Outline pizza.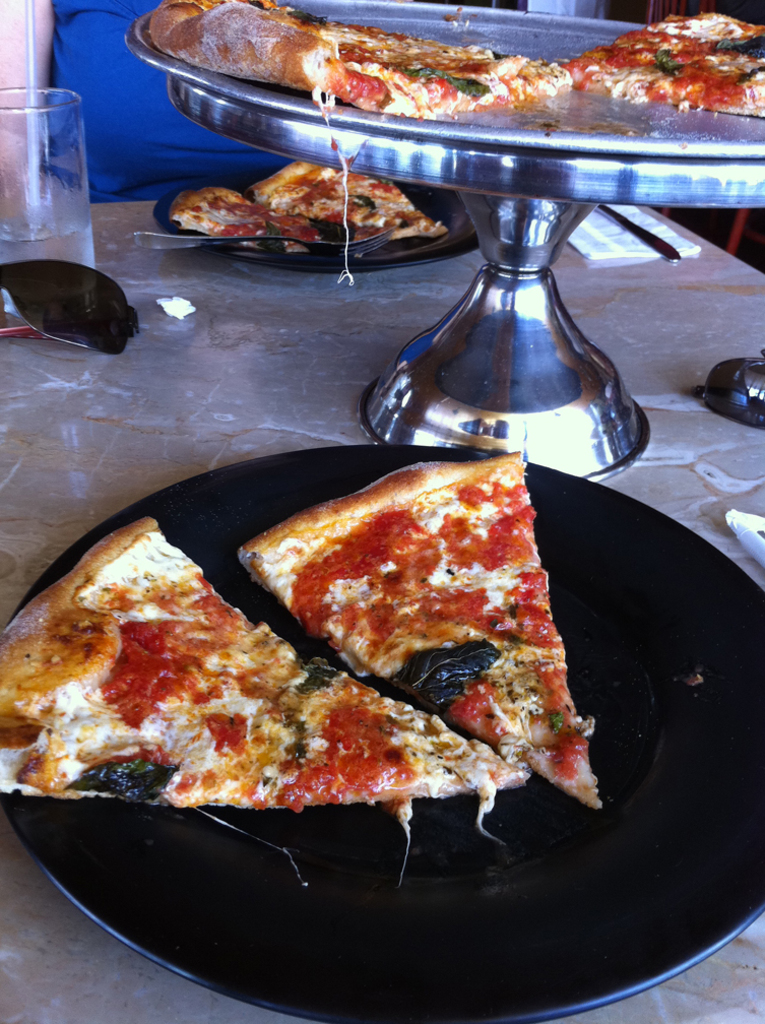
Outline: {"left": 553, "top": 0, "right": 764, "bottom": 125}.
